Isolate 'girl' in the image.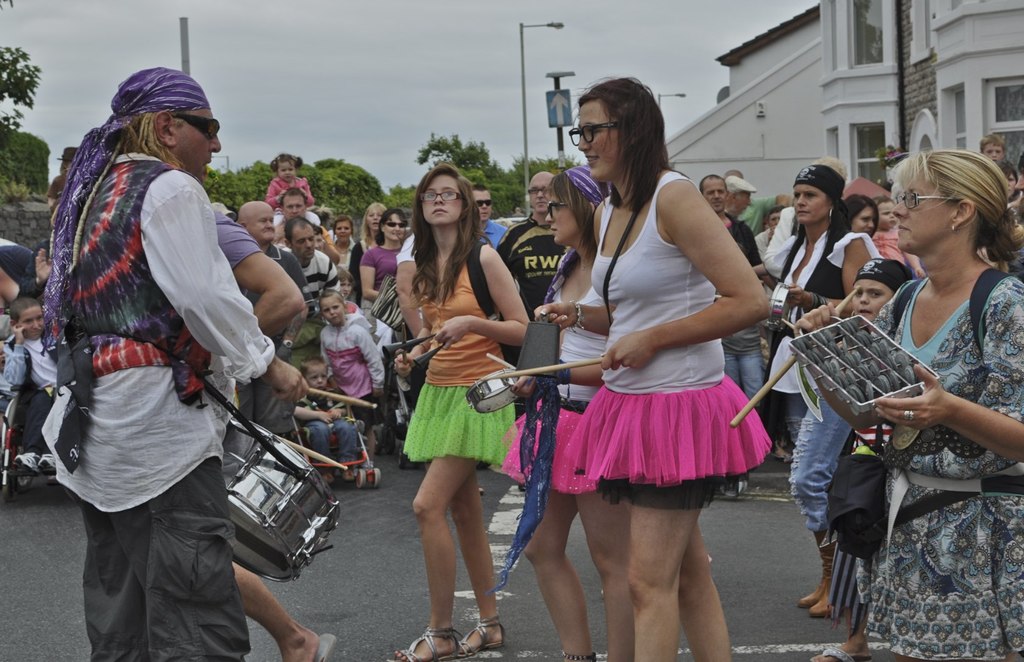
Isolated region: locate(385, 161, 529, 661).
